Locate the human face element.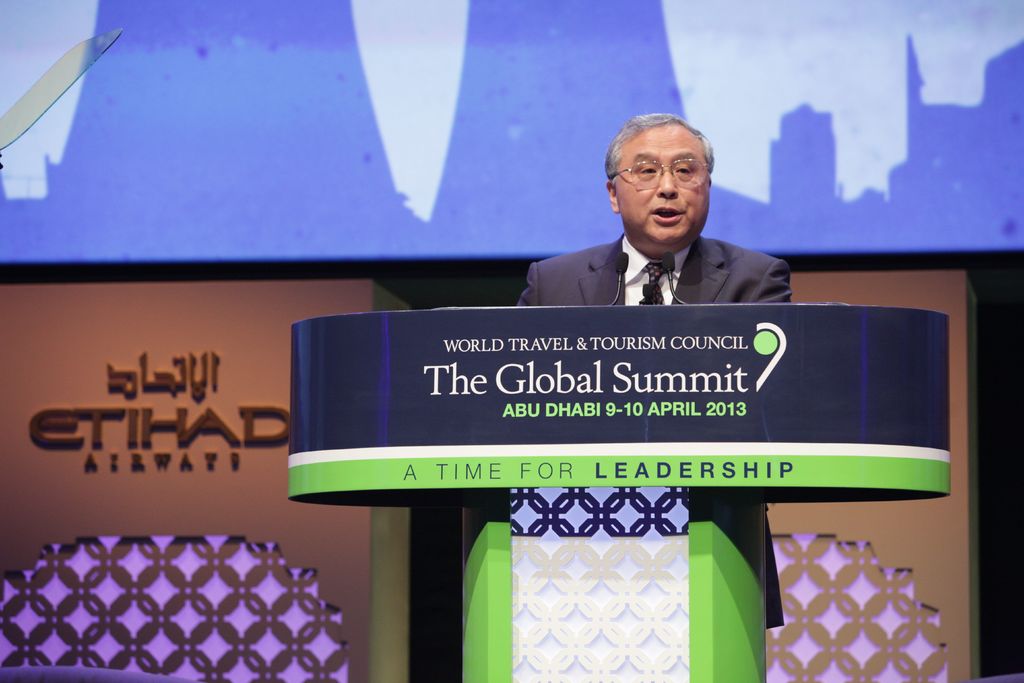
Element bbox: locate(615, 128, 711, 249).
